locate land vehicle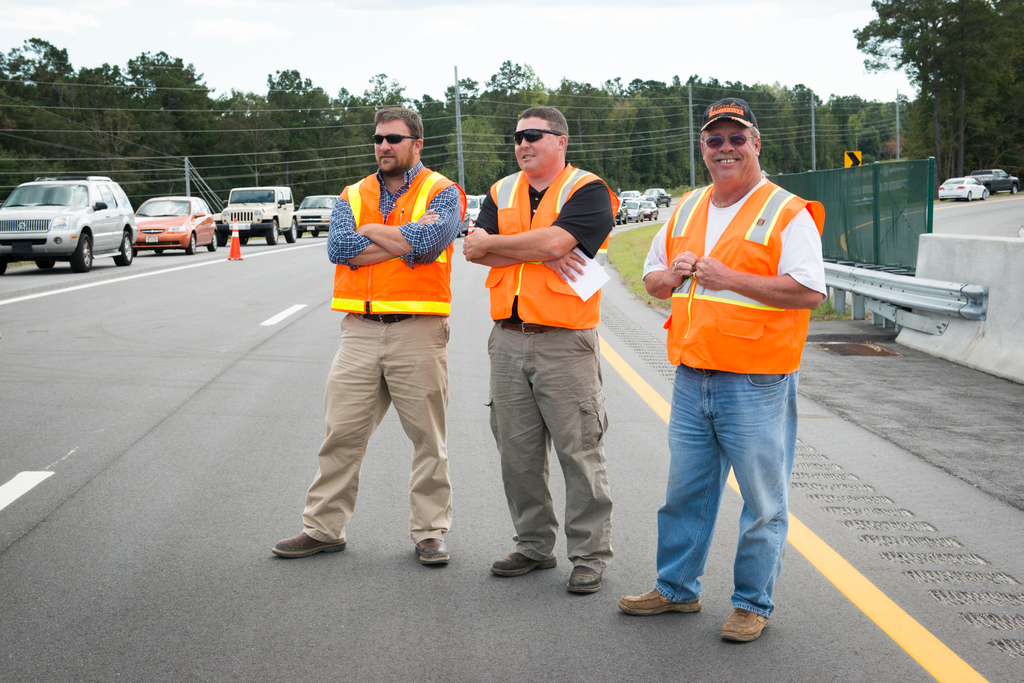
x1=134 y1=196 x2=217 y2=252
